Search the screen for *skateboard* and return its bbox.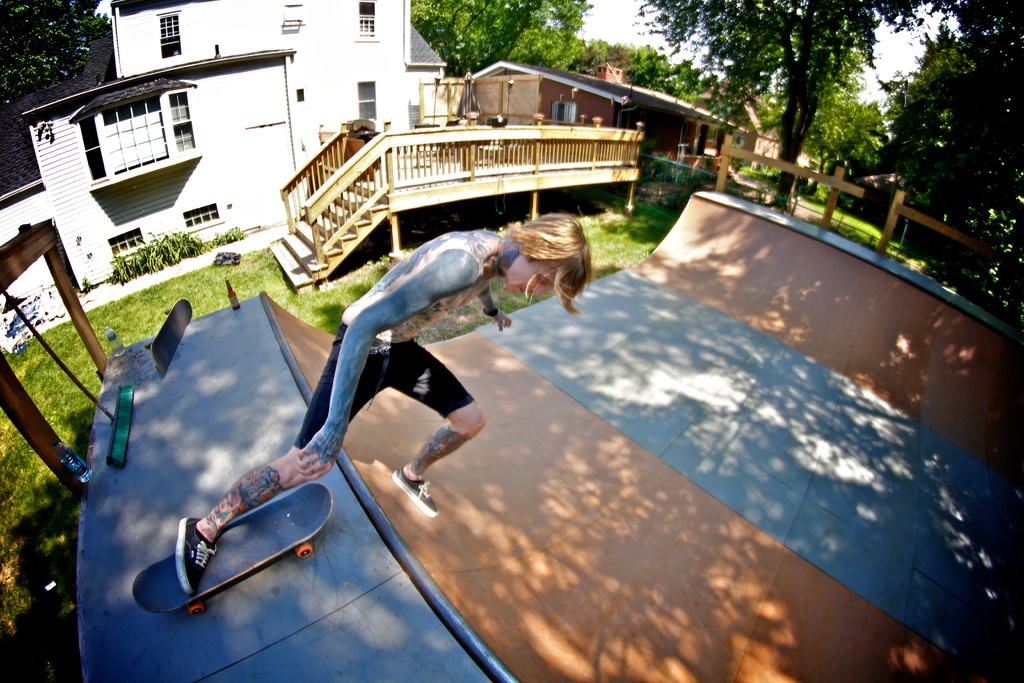
Found: Rect(132, 472, 340, 612).
